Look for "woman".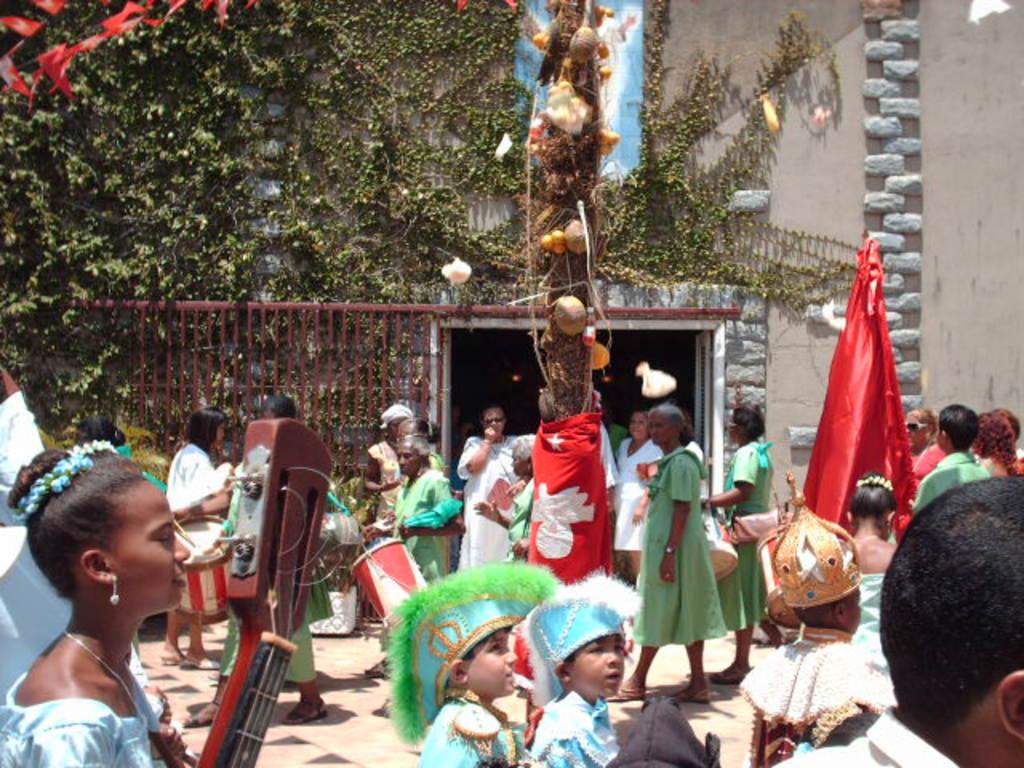
Found: <bbox>616, 403, 714, 709</bbox>.
